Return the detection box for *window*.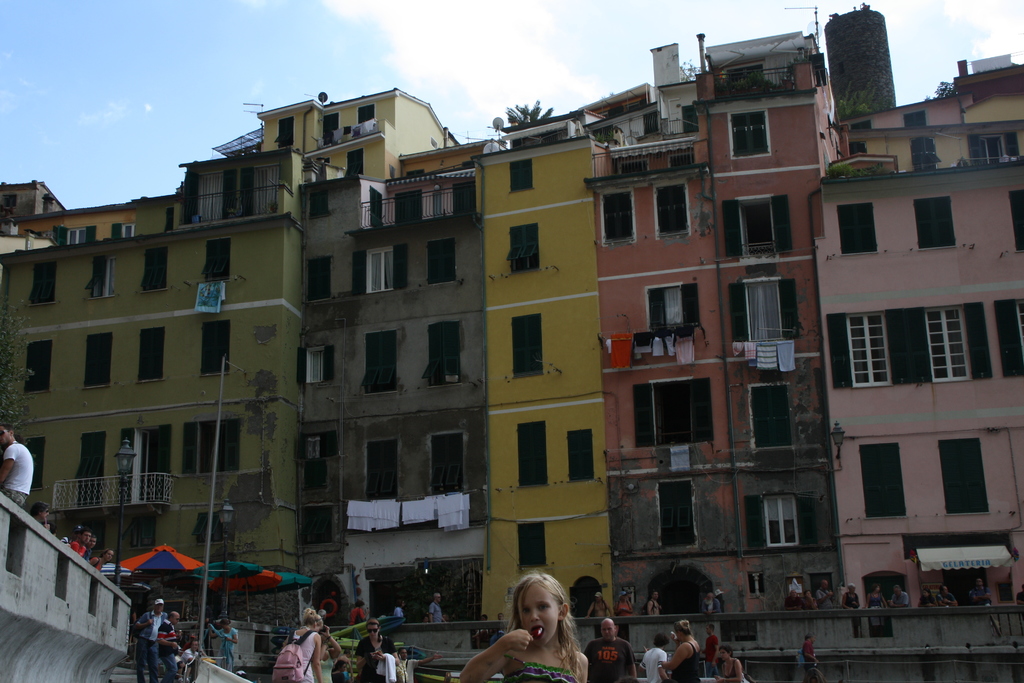
429 317 456 383.
